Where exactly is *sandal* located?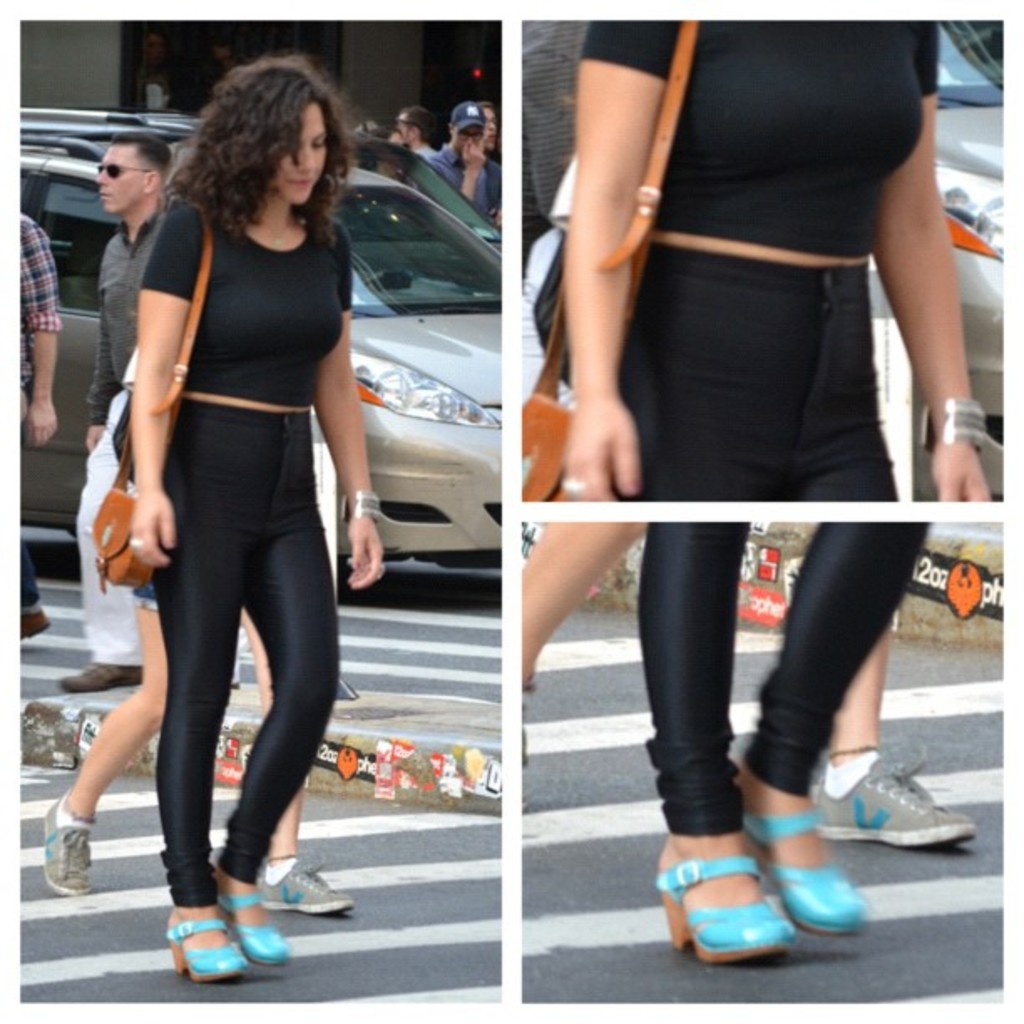
Its bounding box is [162,915,246,980].
